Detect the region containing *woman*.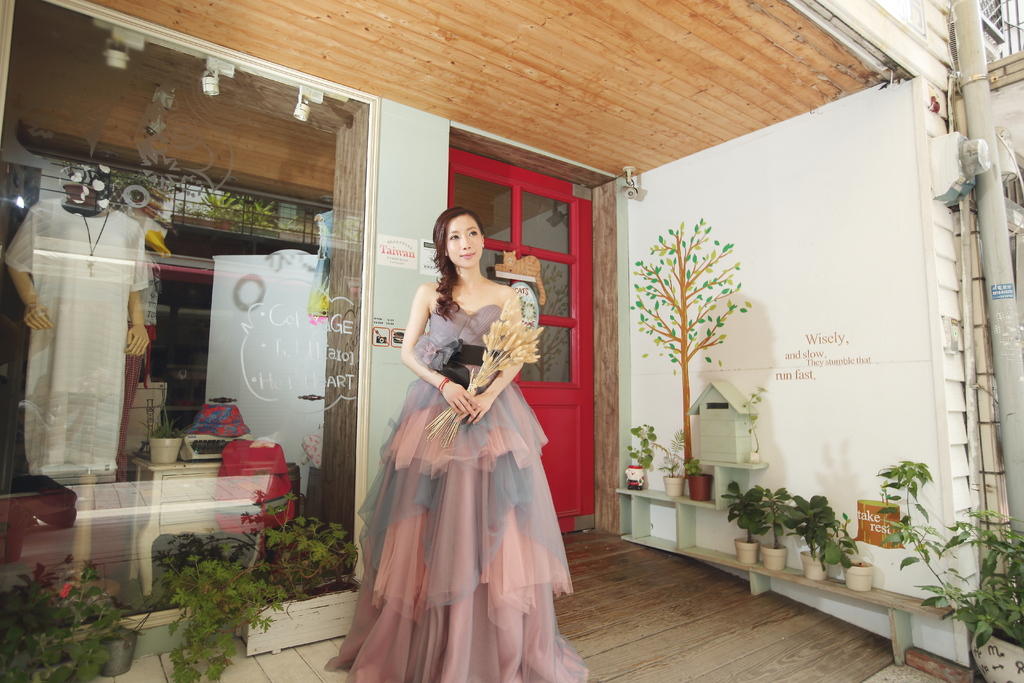
detection(320, 202, 589, 682).
